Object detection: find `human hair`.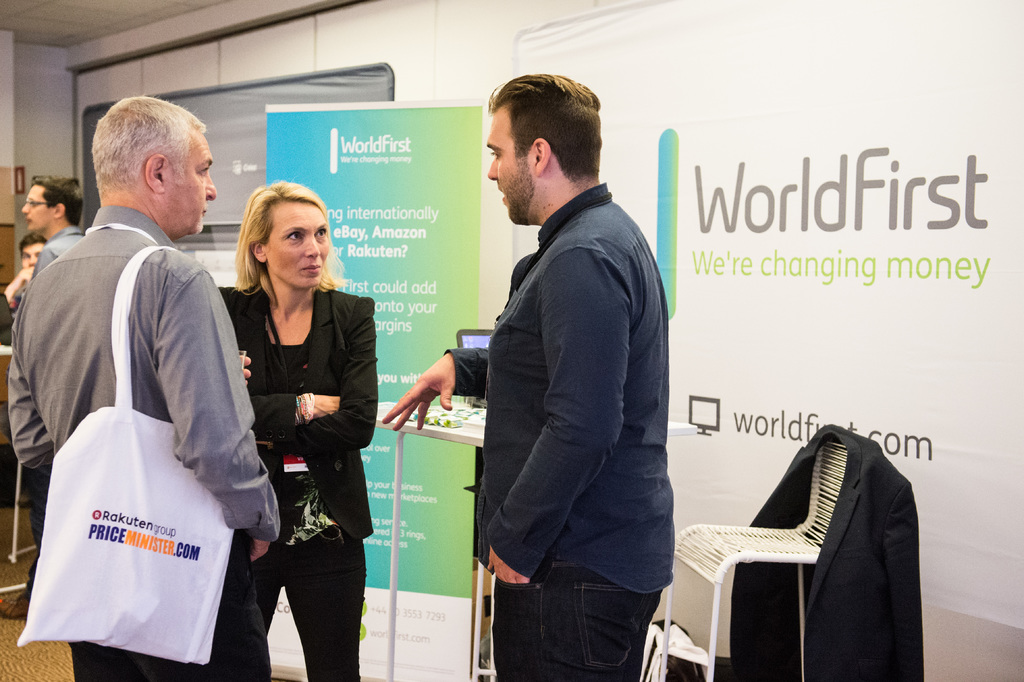
pyautogui.locateOnScreen(474, 77, 609, 206).
